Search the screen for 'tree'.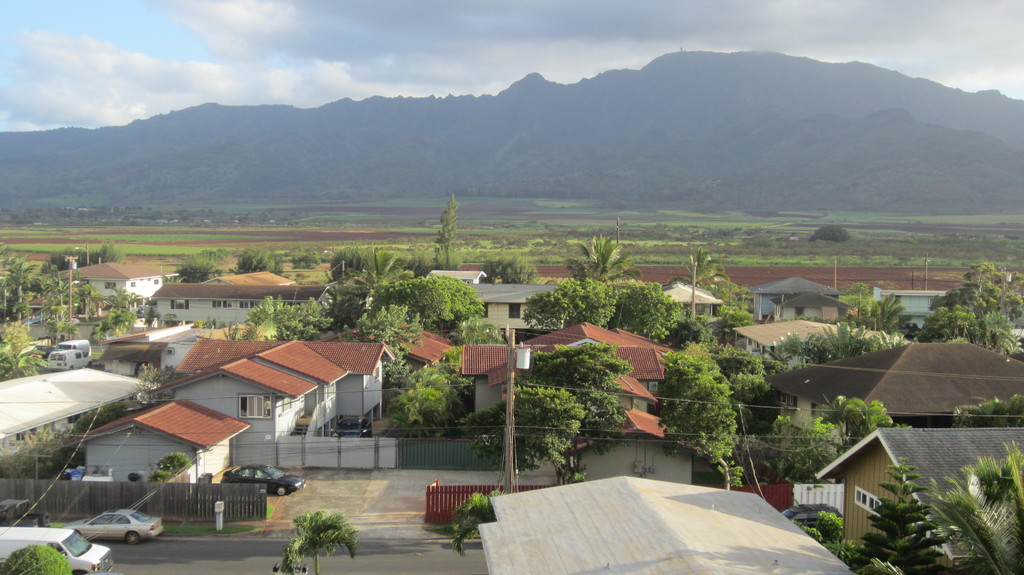
Found at crop(274, 498, 348, 563).
